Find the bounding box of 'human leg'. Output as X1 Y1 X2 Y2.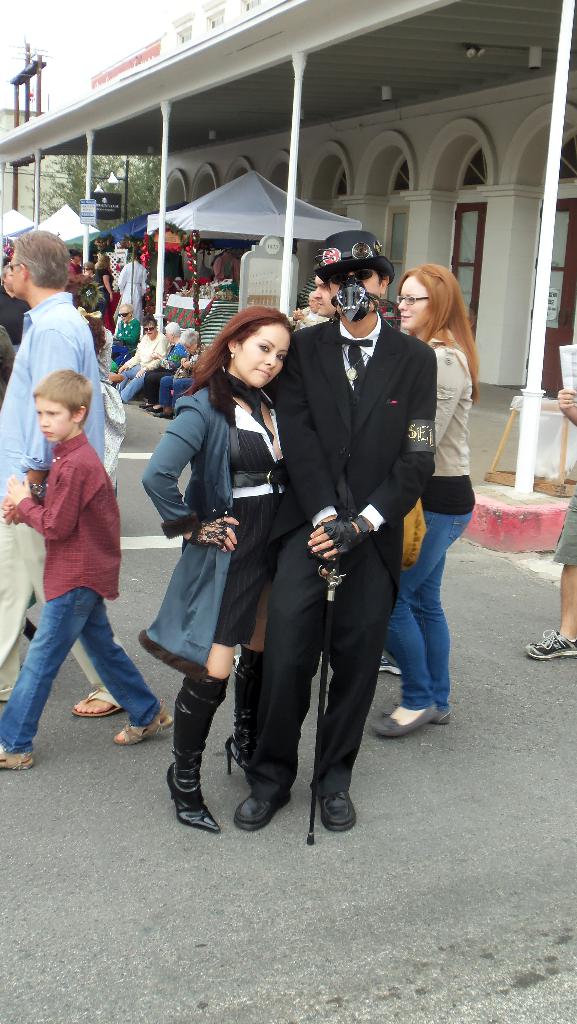
83 596 170 736.
